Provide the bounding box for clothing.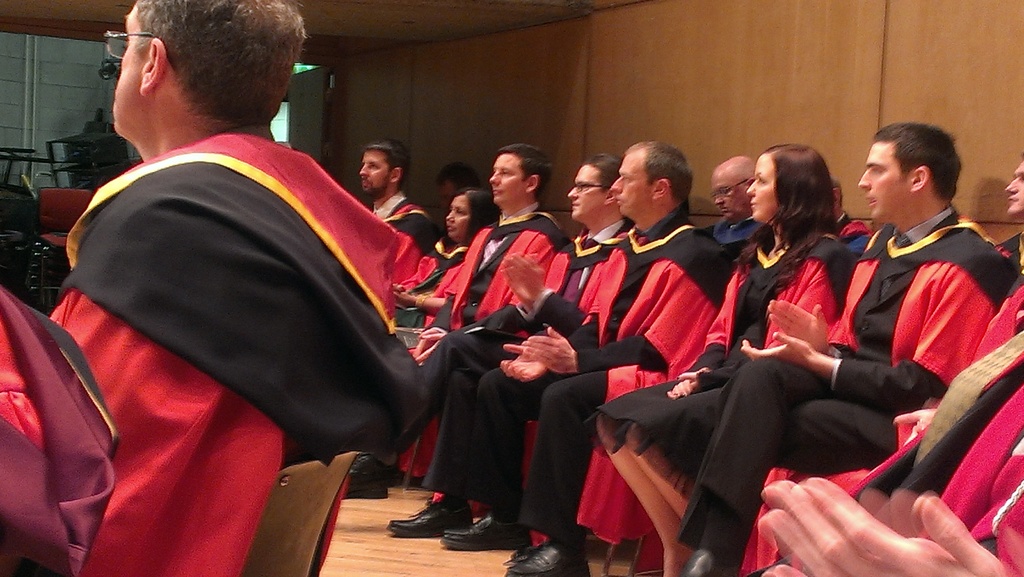
460/200/736/533.
